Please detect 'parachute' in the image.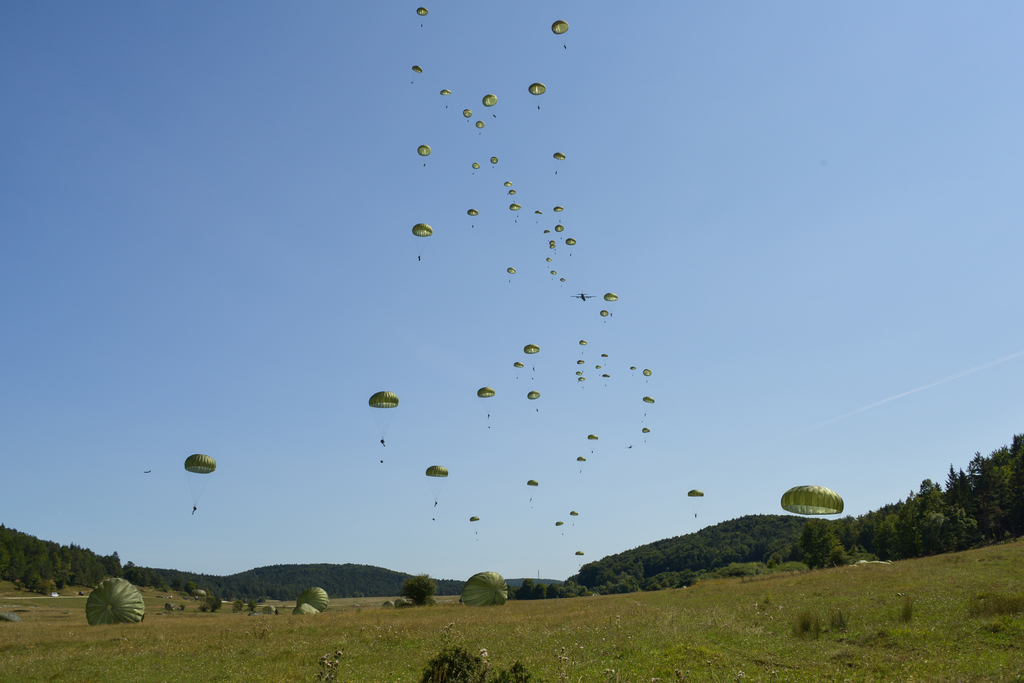
box(383, 599, 392, 608).
